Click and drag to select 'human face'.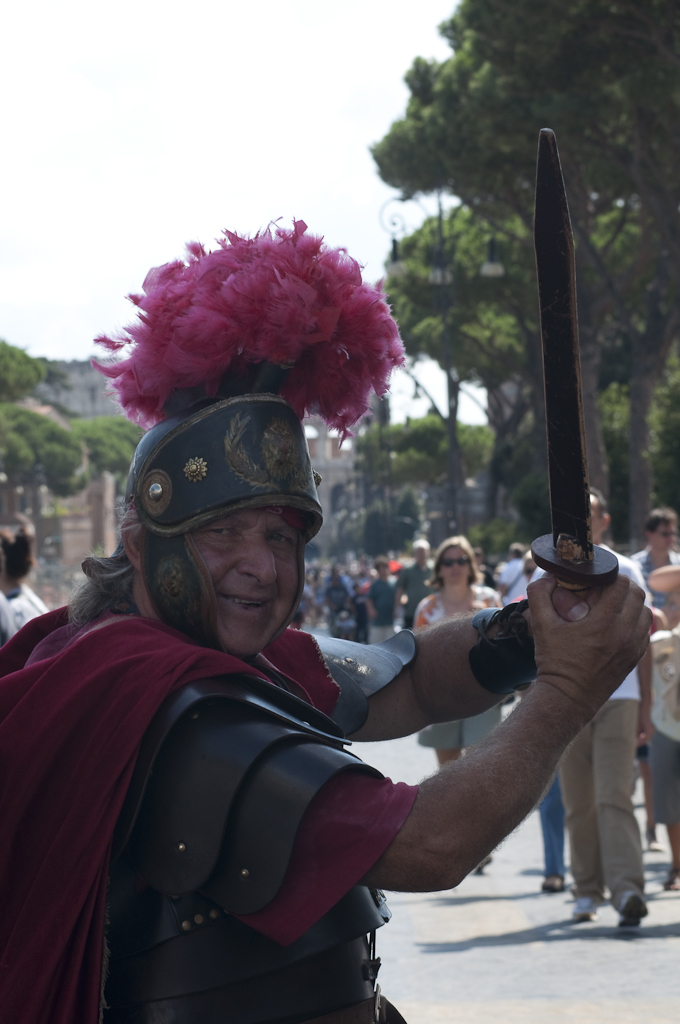
Selection: [440,542,476,586].
